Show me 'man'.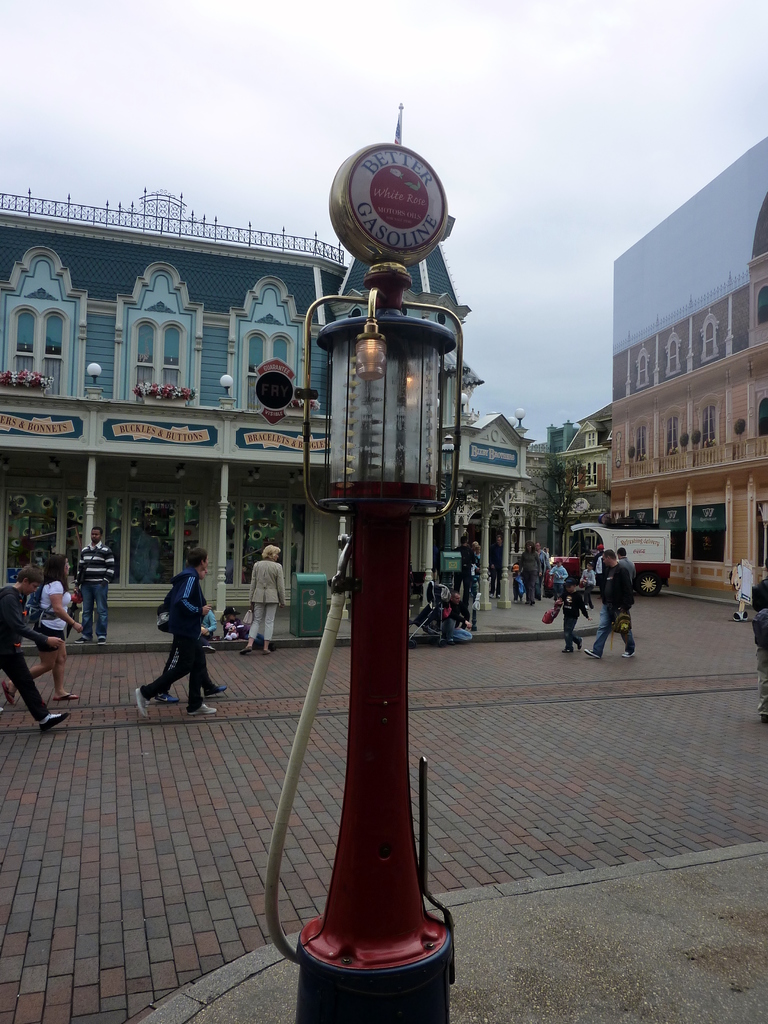
'man' is here: {"x1": 583, "y1": 544, "x2": 636, "y2": 657}.
